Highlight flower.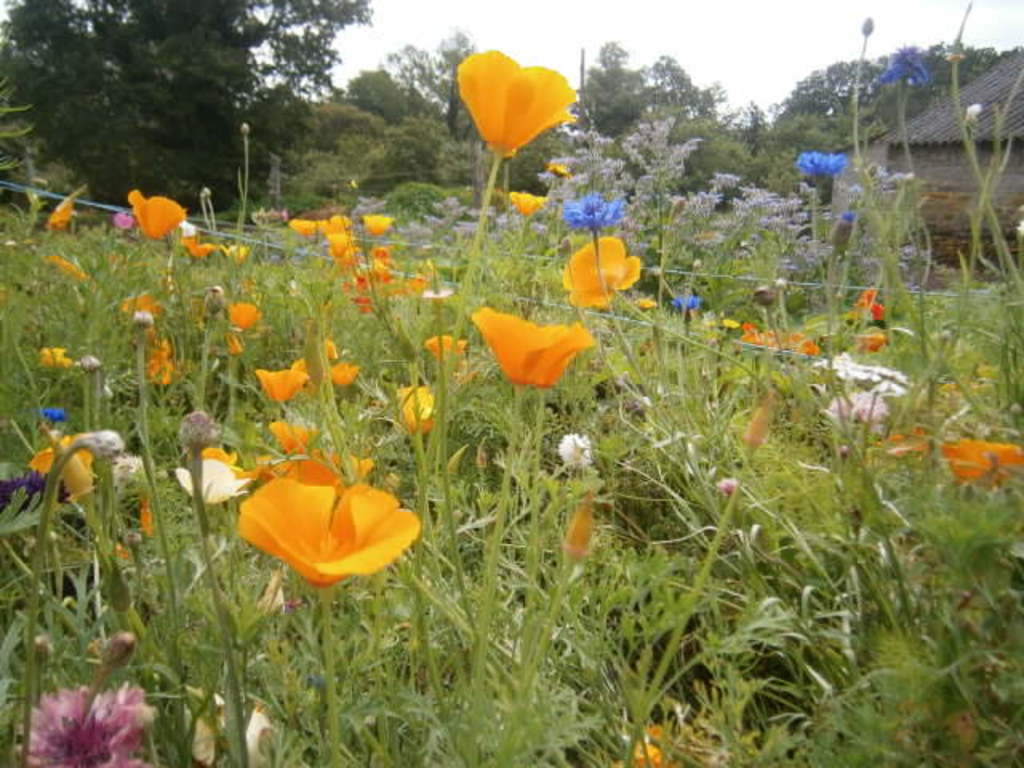
Highlighted region: x1=474 y1=306 x2=592 y2=389.
